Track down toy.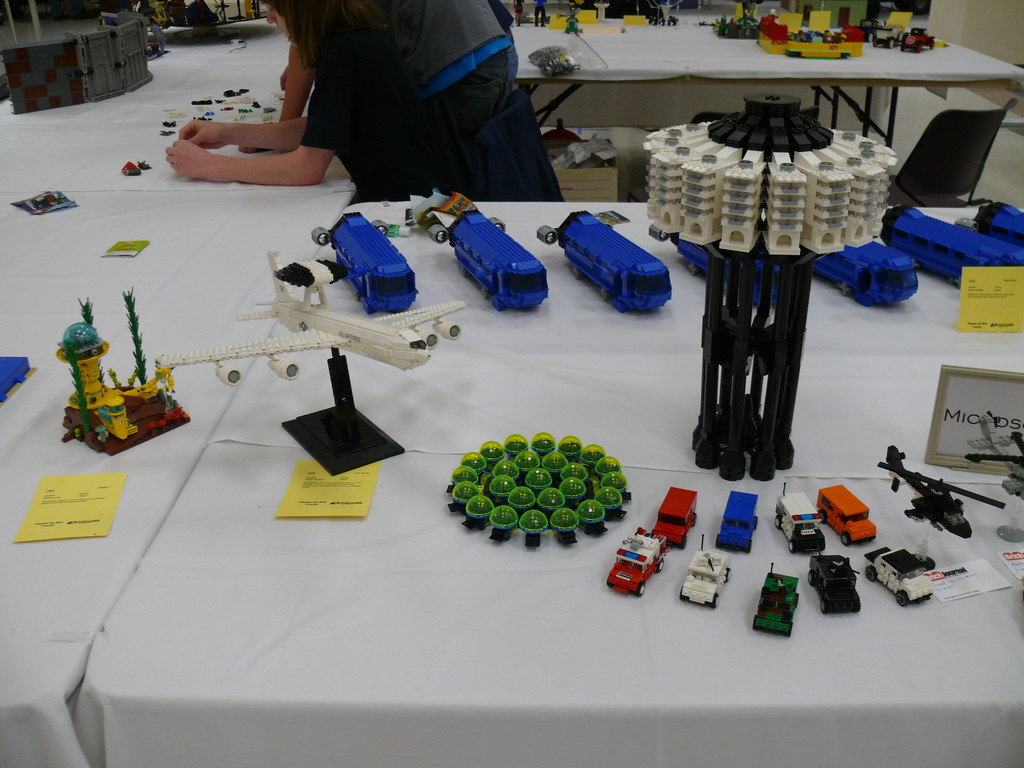
Tracked to {"left": 310, "top": 211, "right": 419, "bottom": 315}.
